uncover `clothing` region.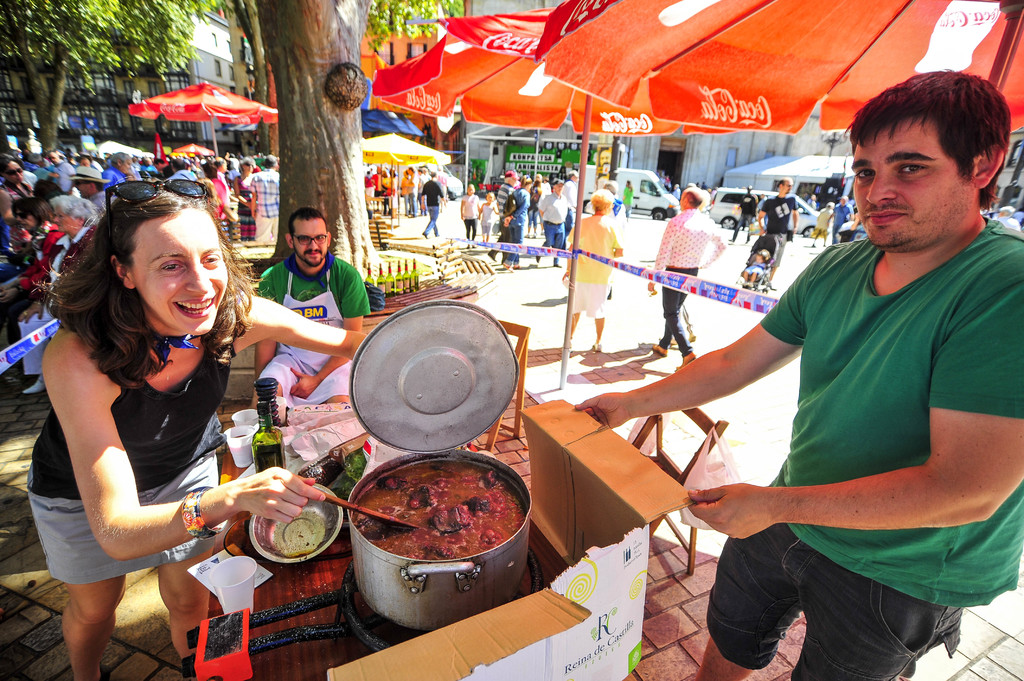
Uncovered: region(660, 207, 730, 354).
